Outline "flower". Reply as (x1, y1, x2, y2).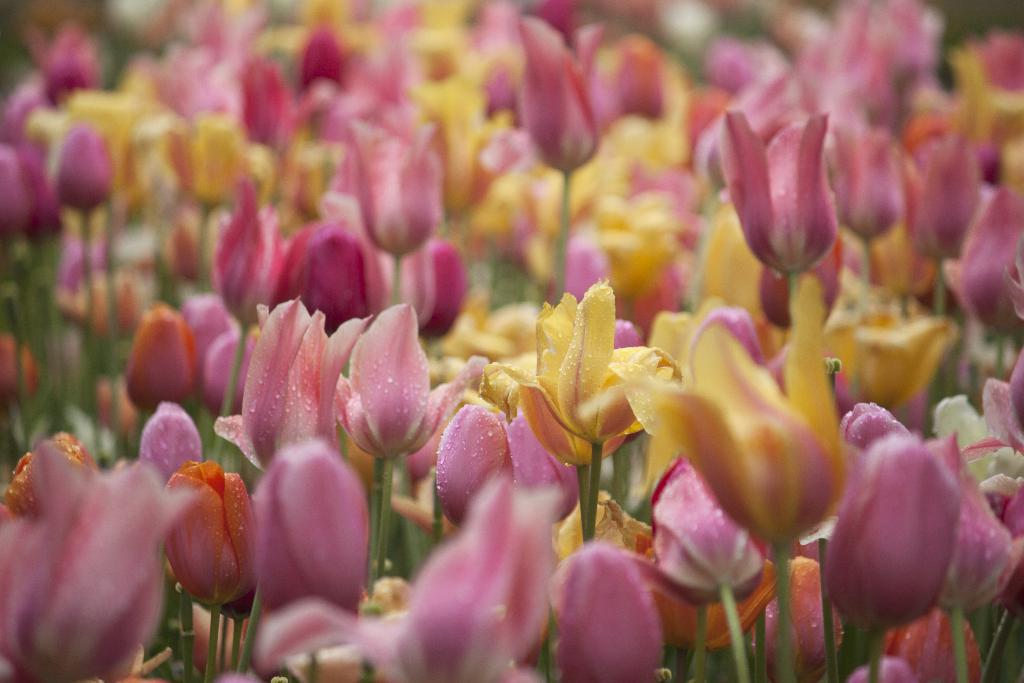
(941, 186, 1020, 363).
